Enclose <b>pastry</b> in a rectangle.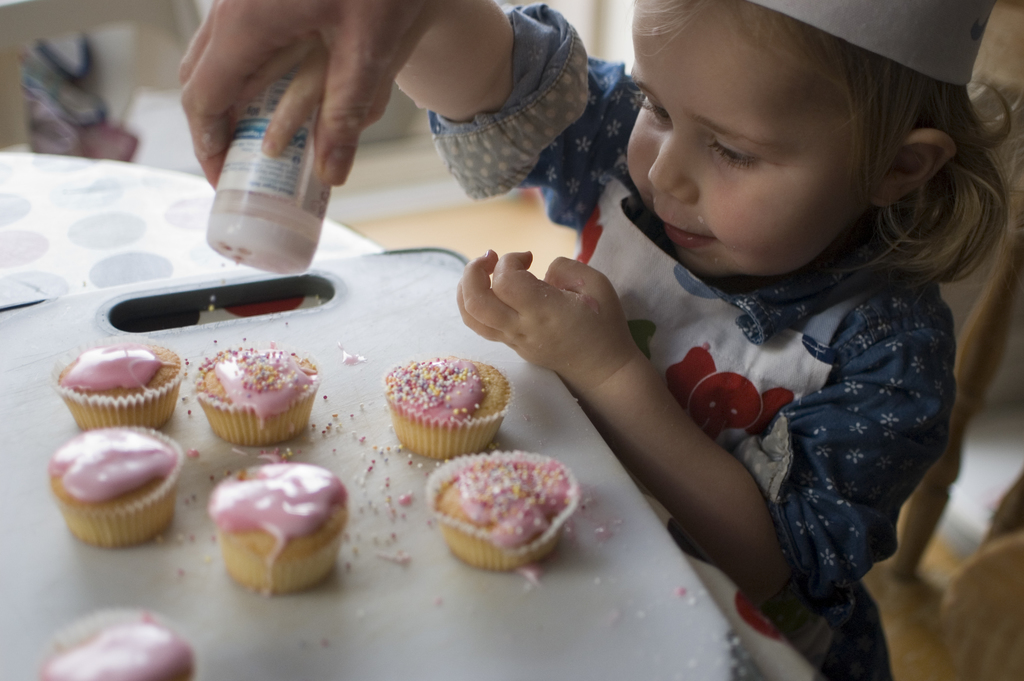
(209, 464, 351, 595).
